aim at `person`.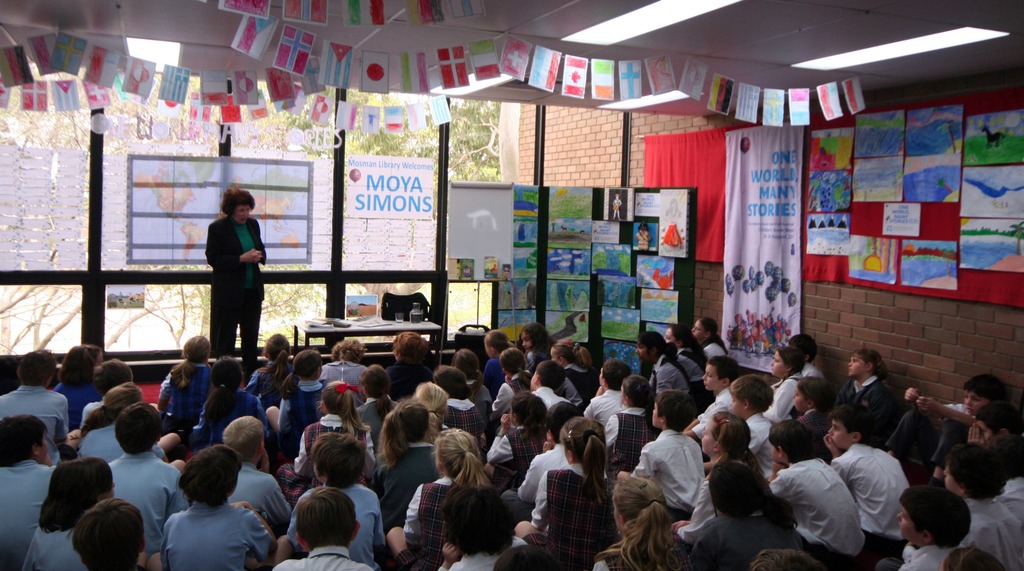
Aimed at BBox(548, 336, 608, 404).
